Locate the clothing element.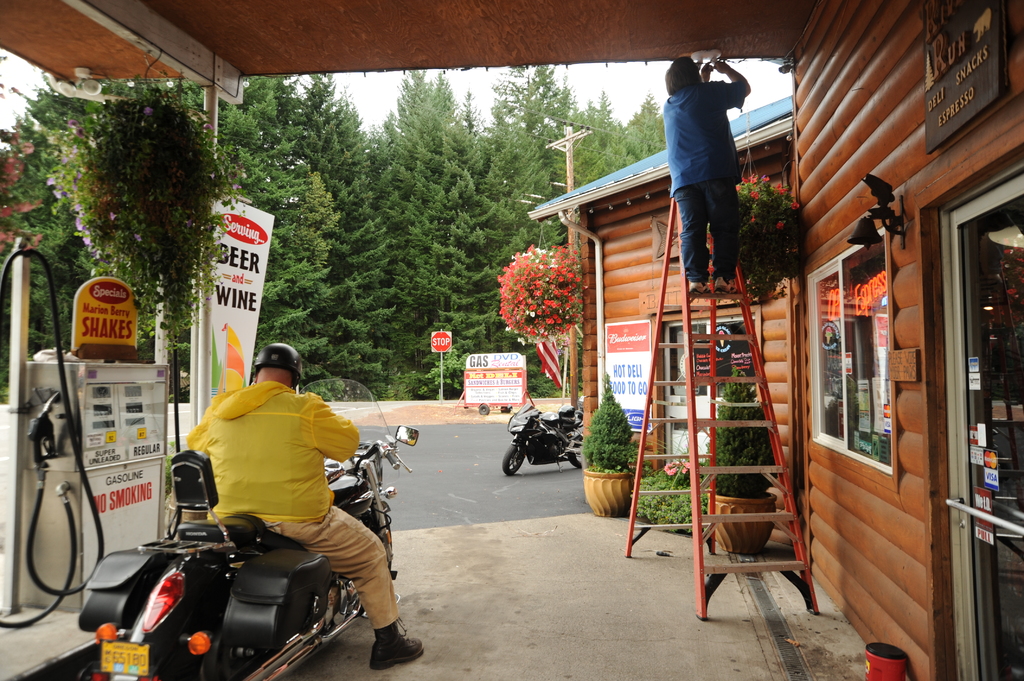
Element bbox: (x1=667, y1=77, x2=742, y2=276).
